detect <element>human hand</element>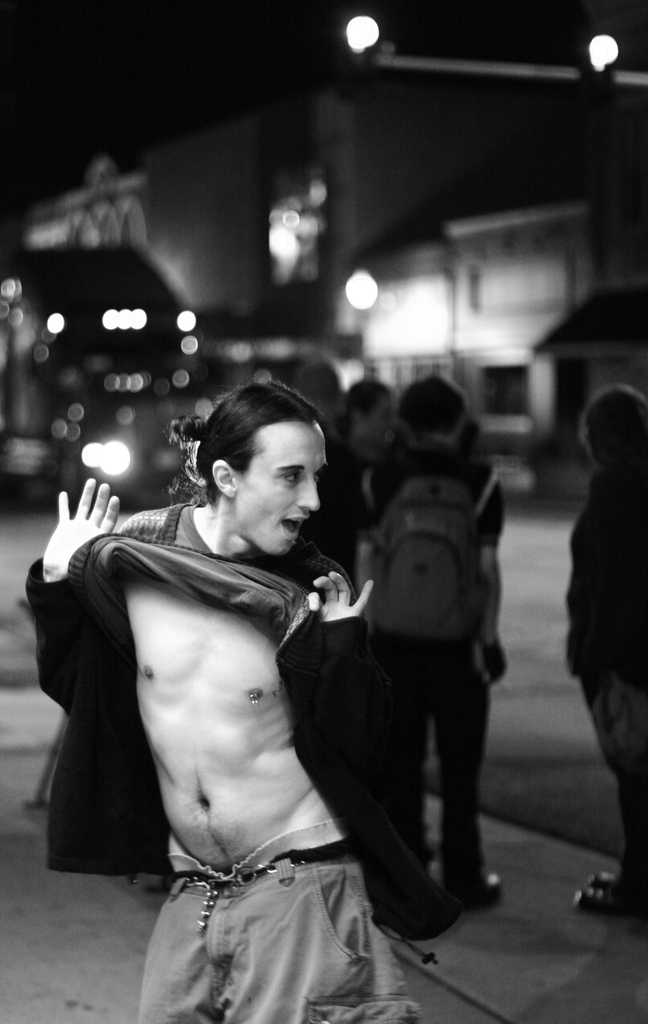
[left=306, top=568, right=378, bottom=624]
